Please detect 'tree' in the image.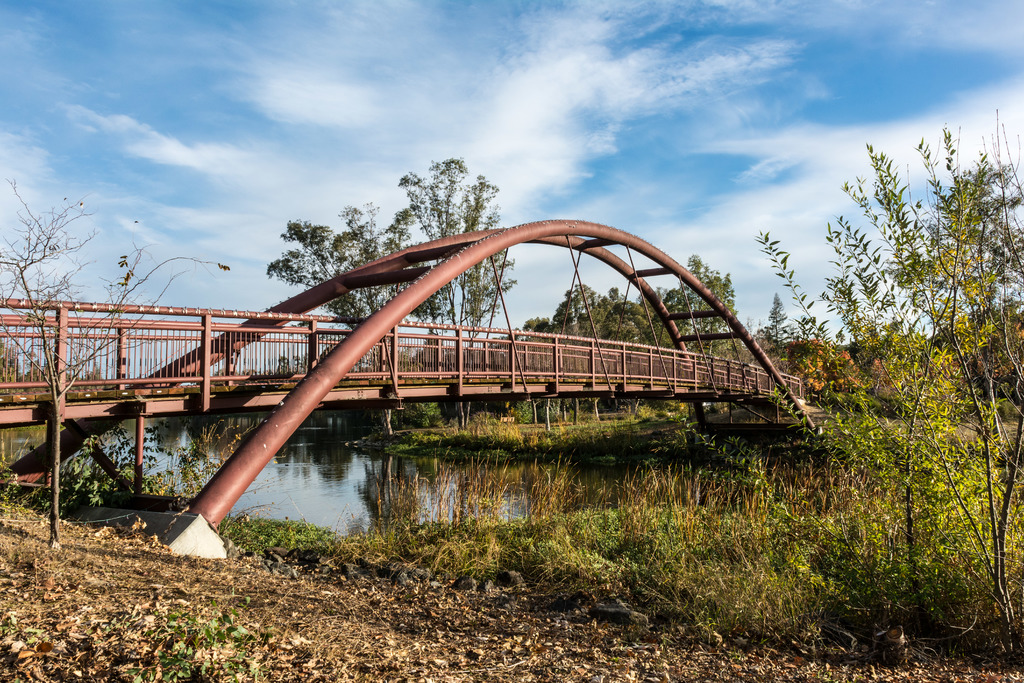
(758, 288, 791, 346).
